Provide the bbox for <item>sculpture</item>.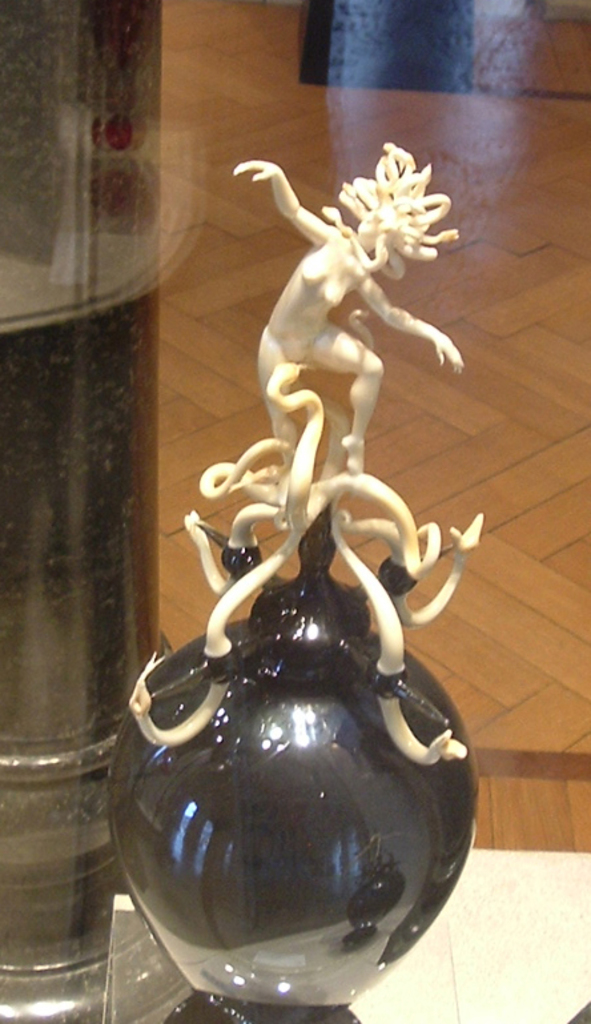
[left=162, top=109, right=522, bottom=811].
